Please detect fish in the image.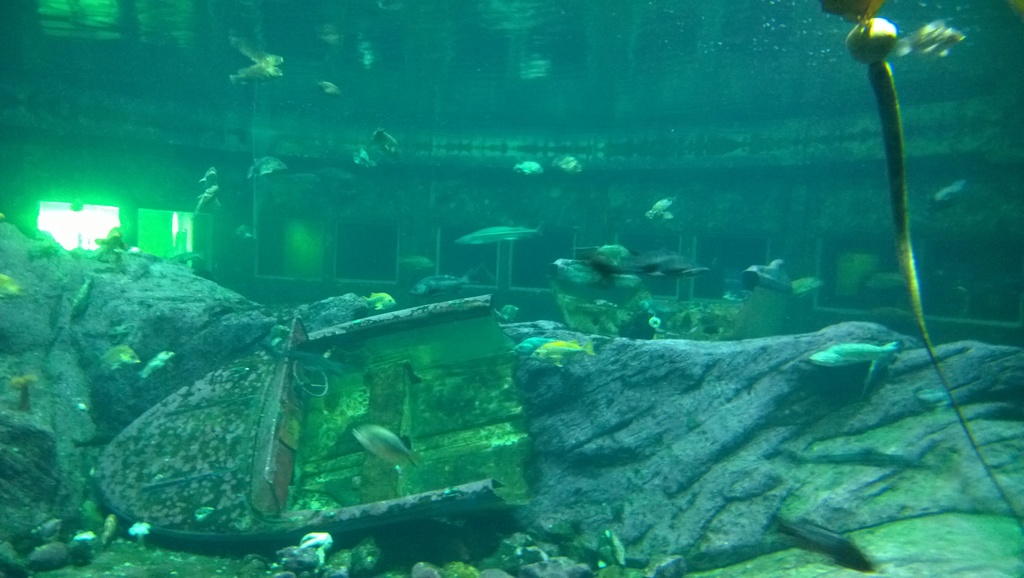
<box>934,173,970,204</box>.
